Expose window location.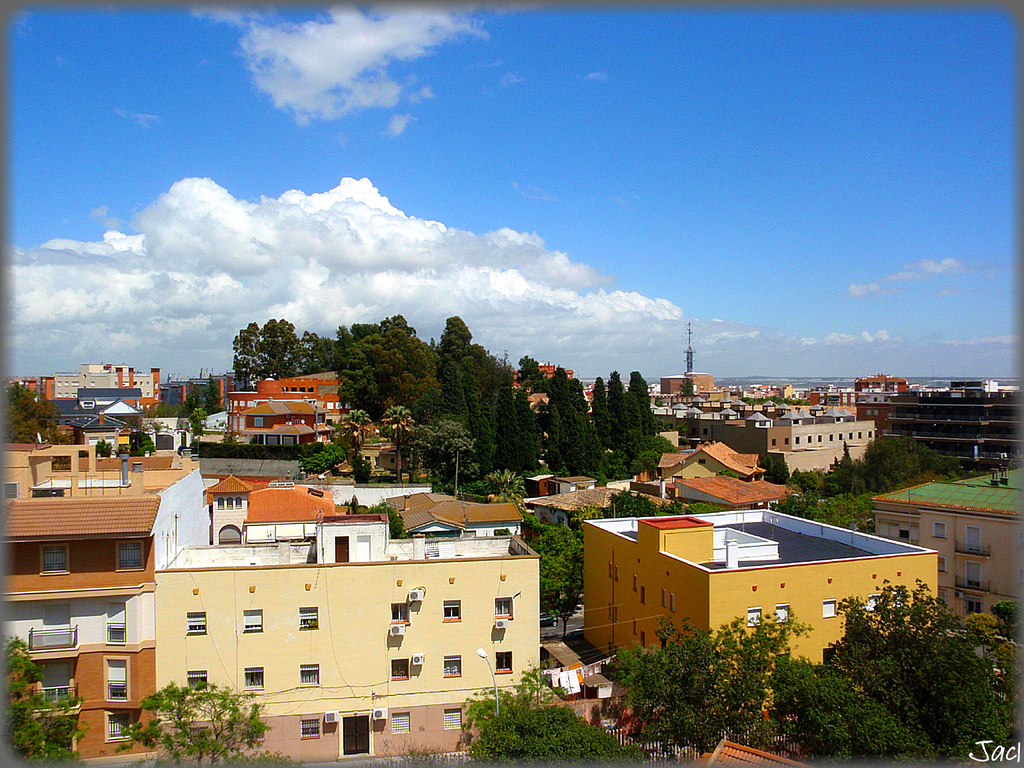
Exposed at bbox=[937, 553, 946, 576].
